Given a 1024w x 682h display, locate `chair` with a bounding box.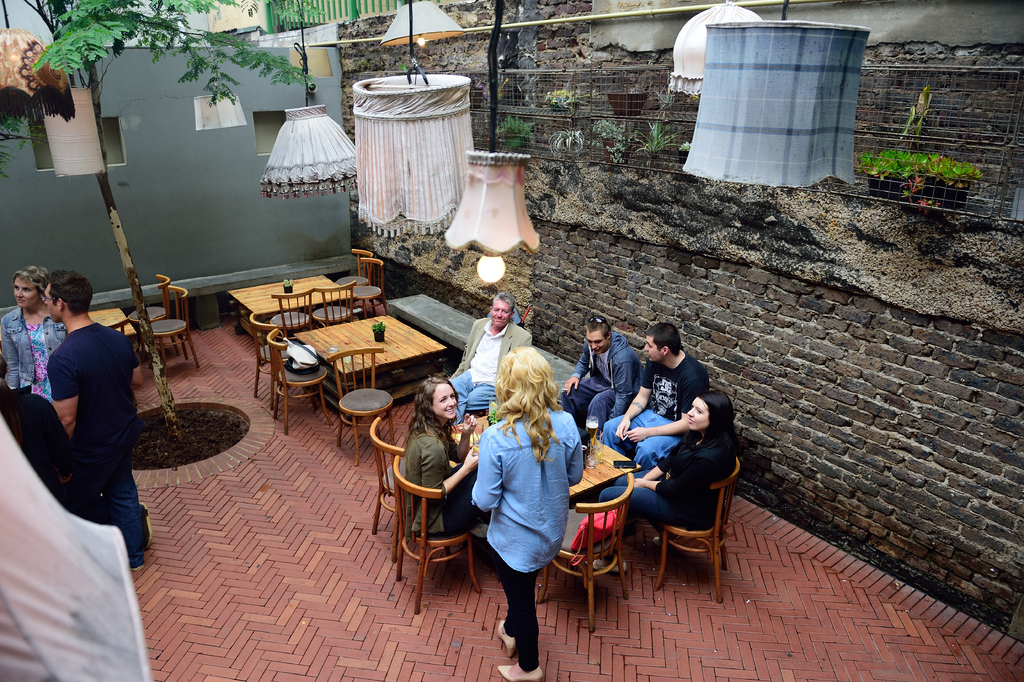
Located: (390, 456, 484, 614).
